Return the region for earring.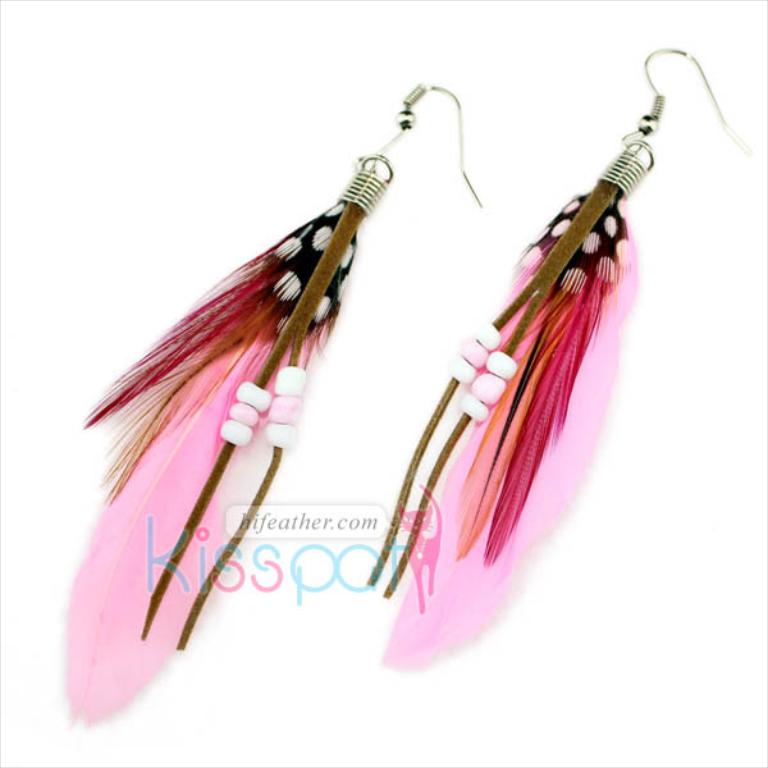
box(361, 47, 758, 680).
